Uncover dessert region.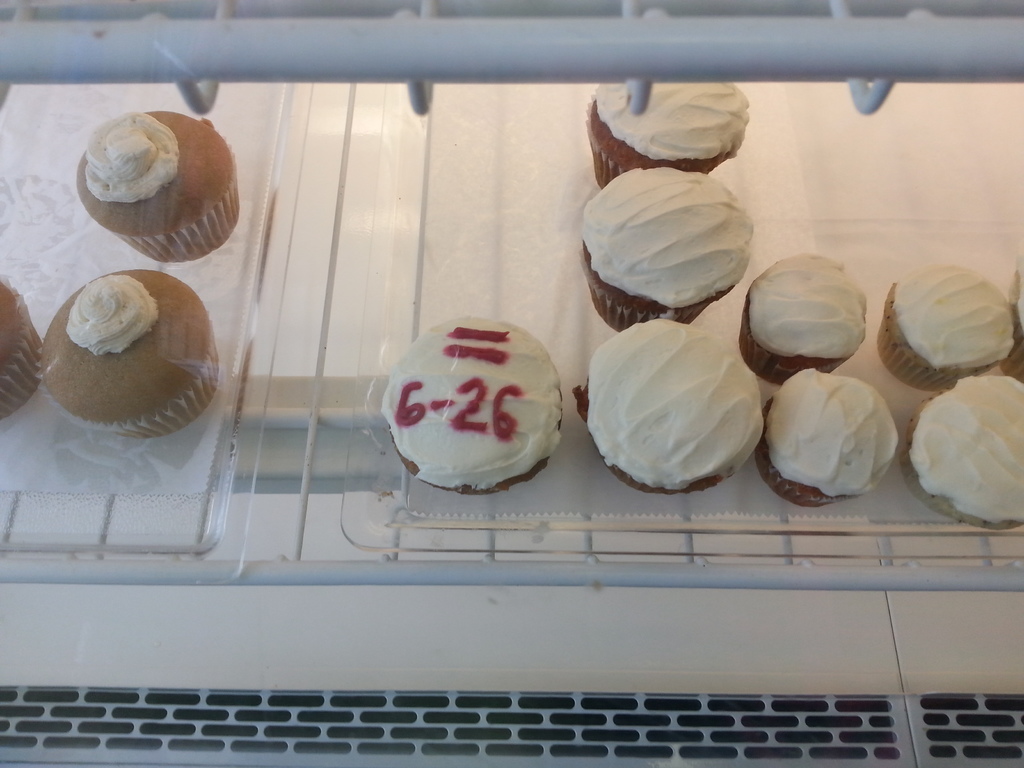
Uncovered: bbox=(370, 312, 568, 495).
